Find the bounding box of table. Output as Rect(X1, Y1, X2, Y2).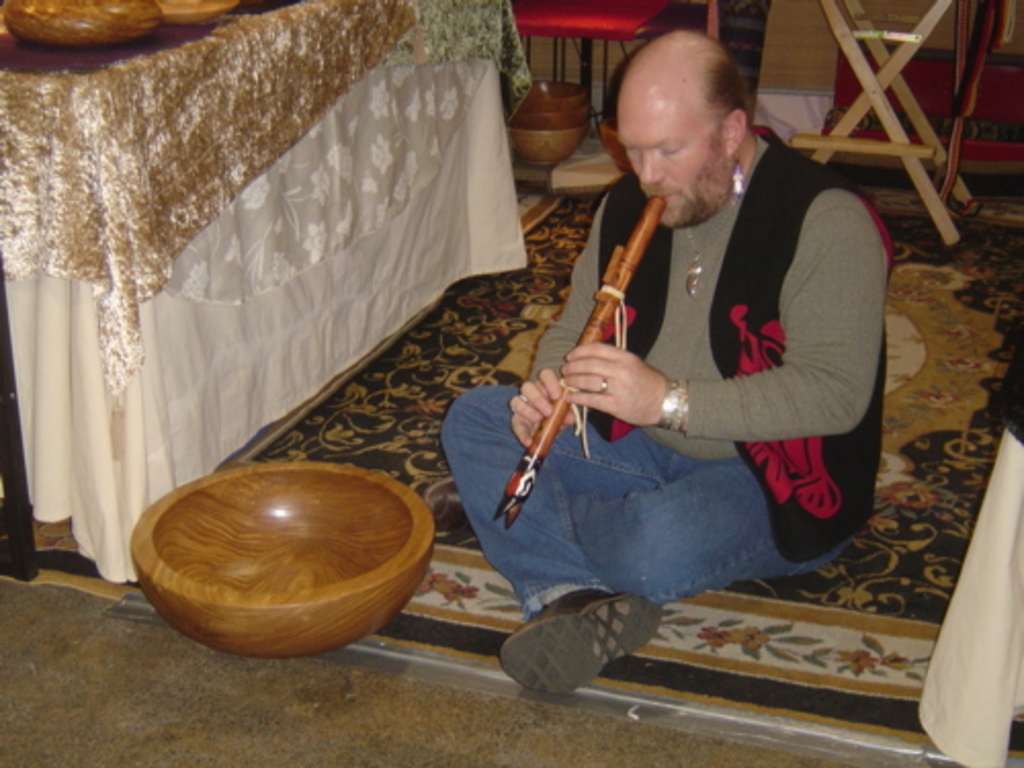
Rect(0, 0, 532, 582).
